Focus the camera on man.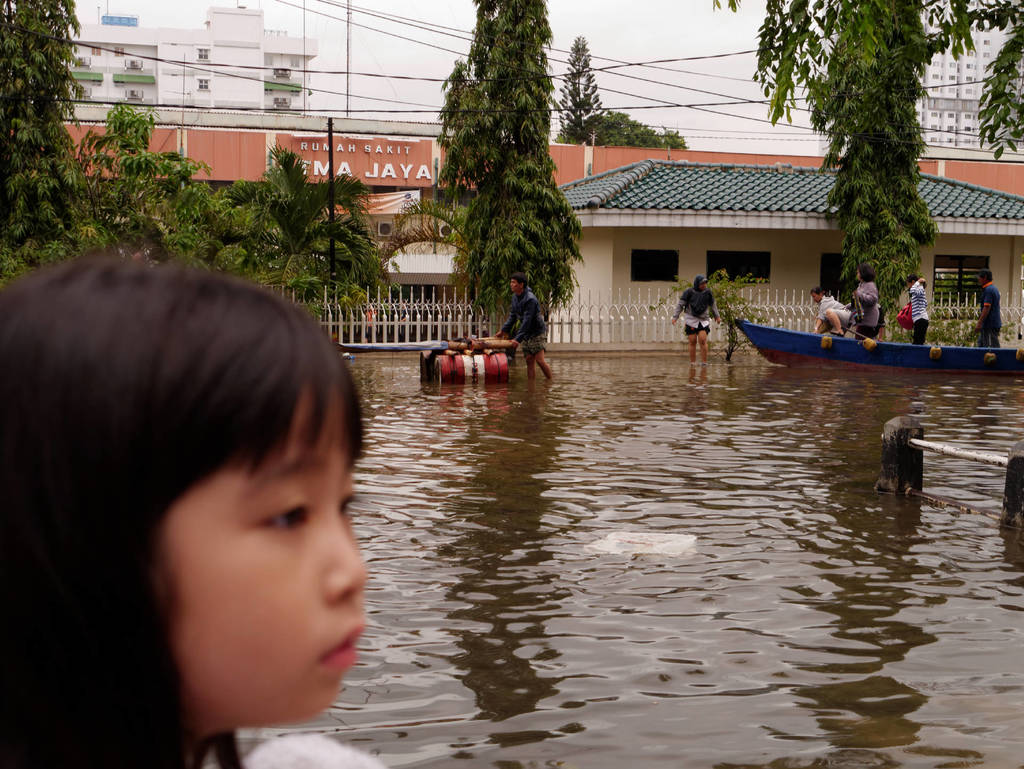
Focus region: 494/272/553/381.
